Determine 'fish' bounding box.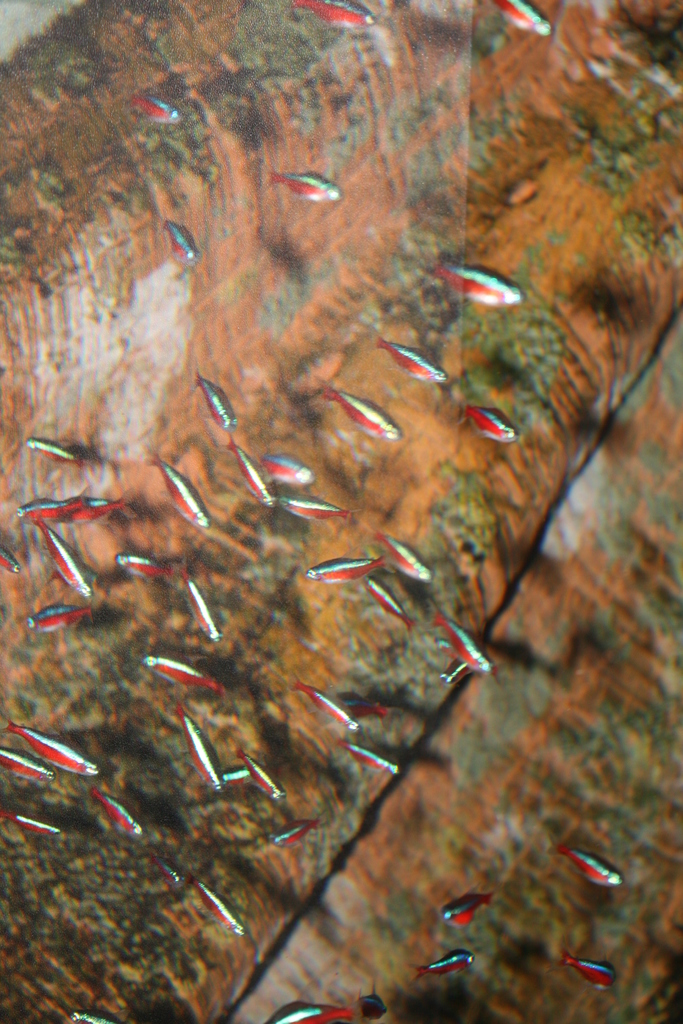
Determined: detection(302, 550, 379, 576).
